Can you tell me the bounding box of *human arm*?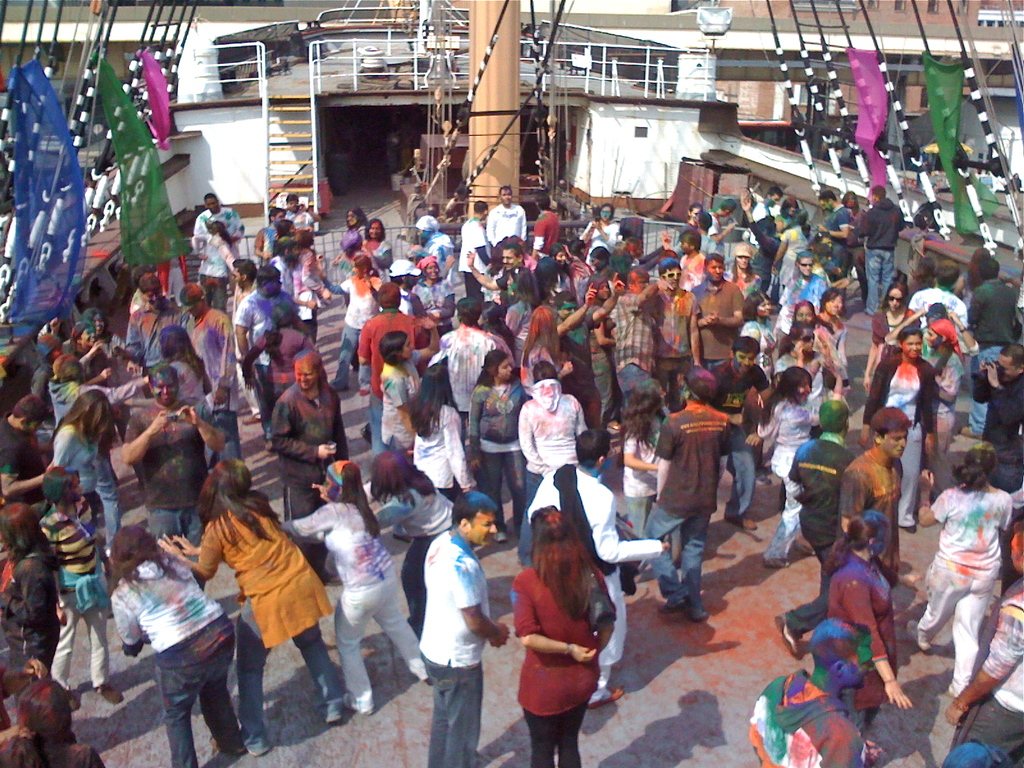
left=690, top=294, right=707, bottom=368.
